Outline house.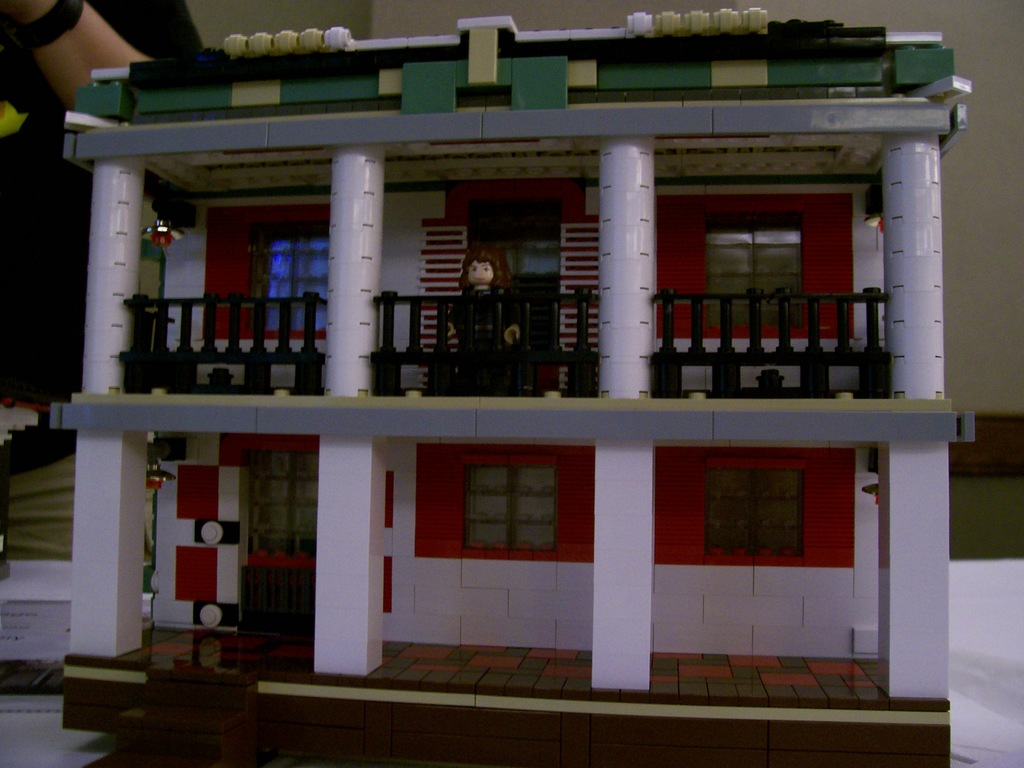
Outline: {"x1": 65, "y1": 8, "x2": 980, "y2": 764}.
